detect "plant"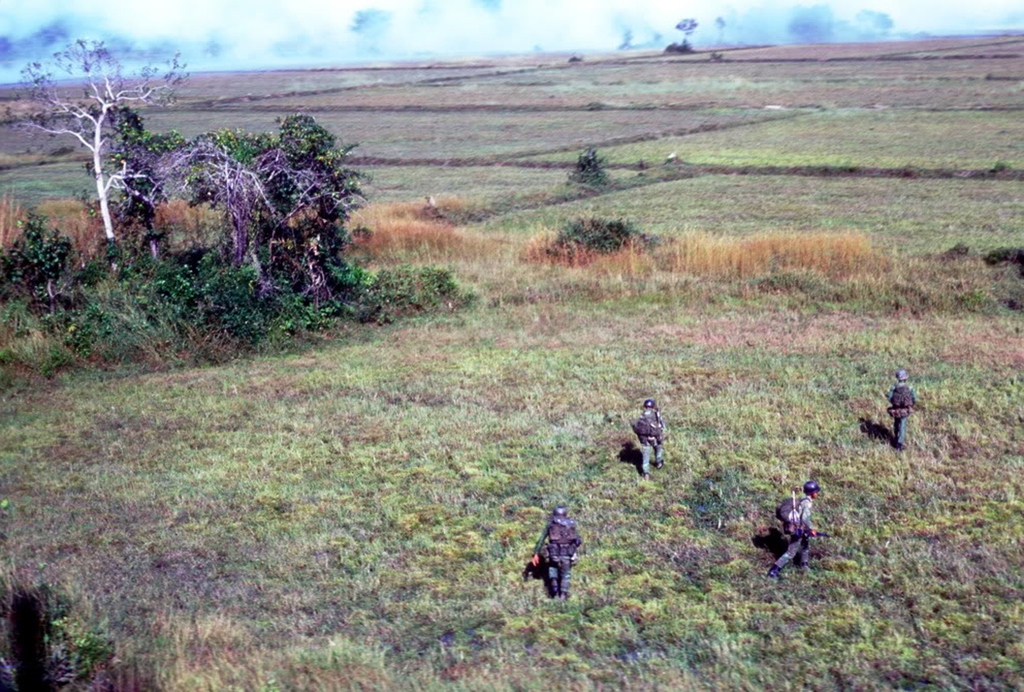
region(0, 54, 1023, 691)
